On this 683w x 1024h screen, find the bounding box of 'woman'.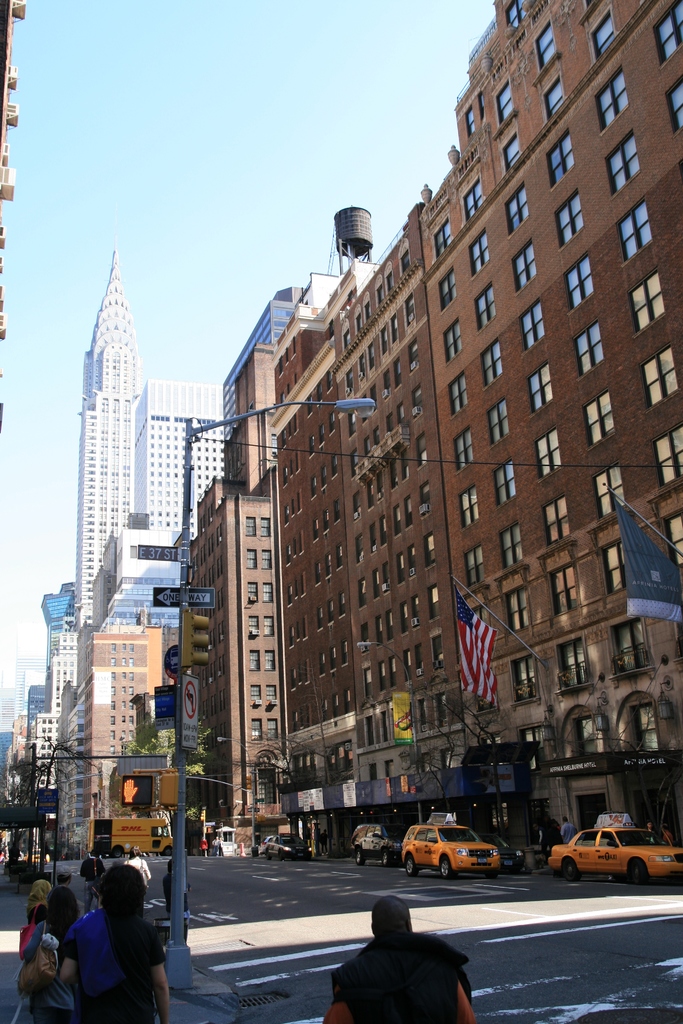
Bounding box: (x1=119, y1=848, x2=151, y2=915).
